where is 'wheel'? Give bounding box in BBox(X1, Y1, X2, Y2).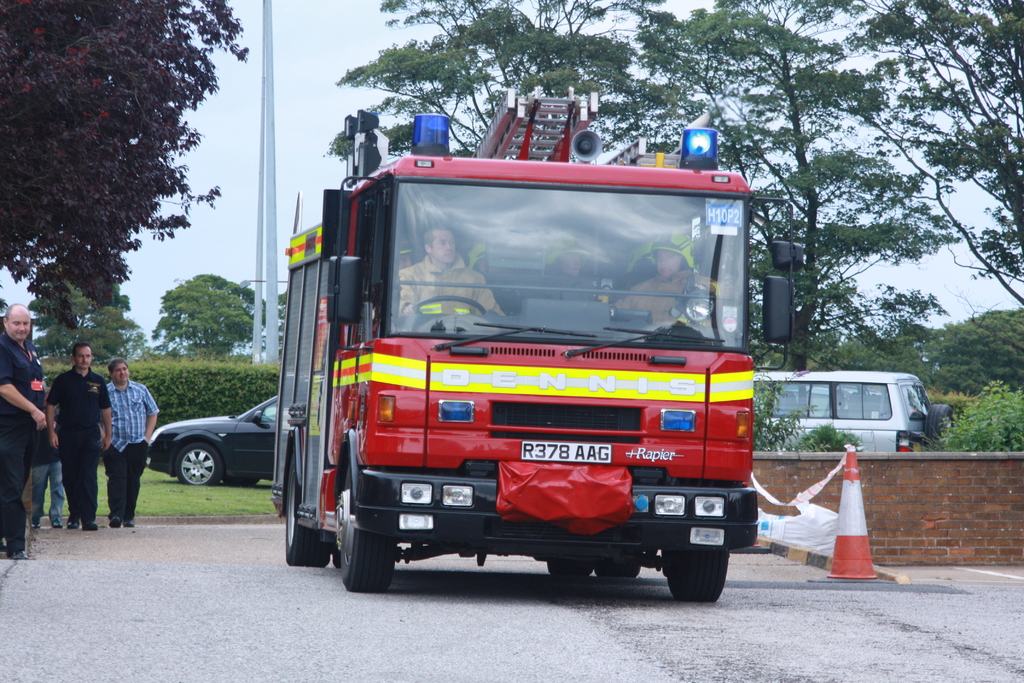
BBox(282, 444, 339, 566).
